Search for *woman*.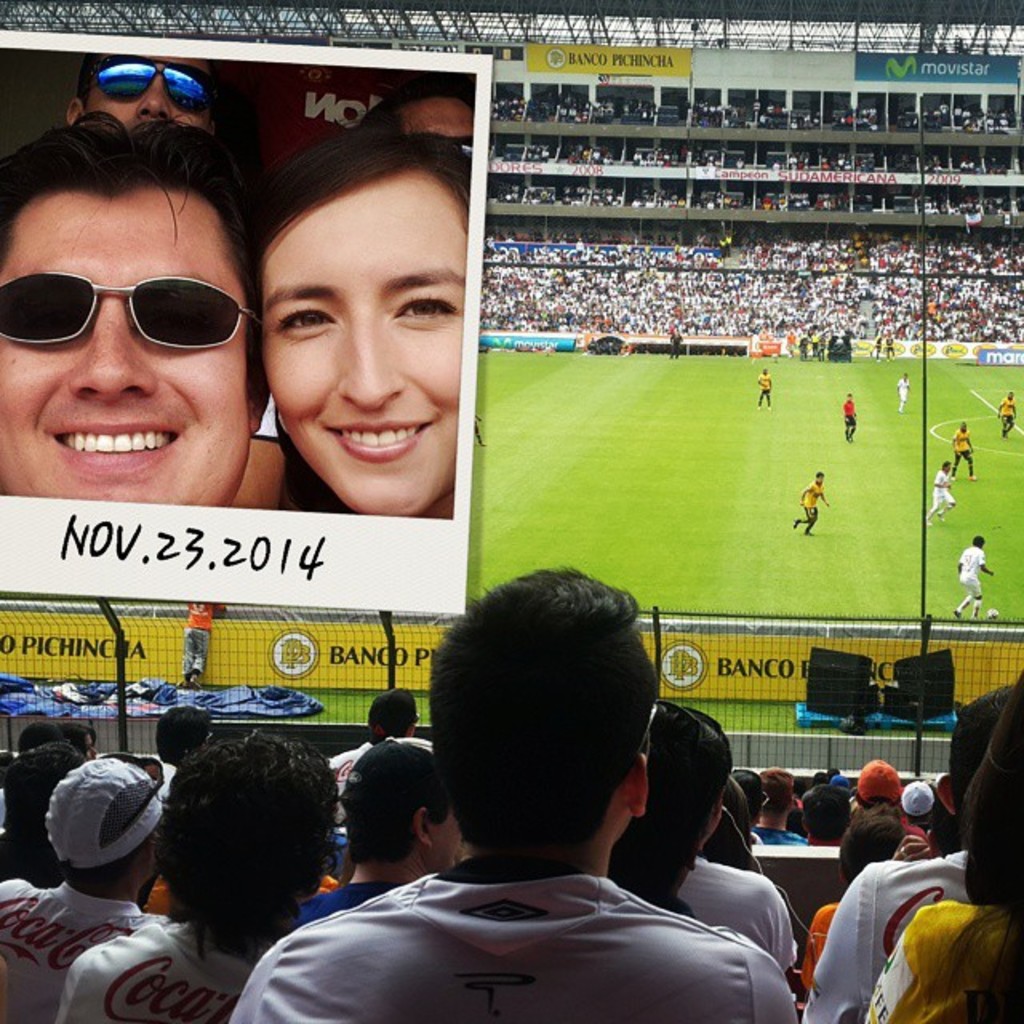
Found at [x1=226, y1=115, x2=448, y2=525].
